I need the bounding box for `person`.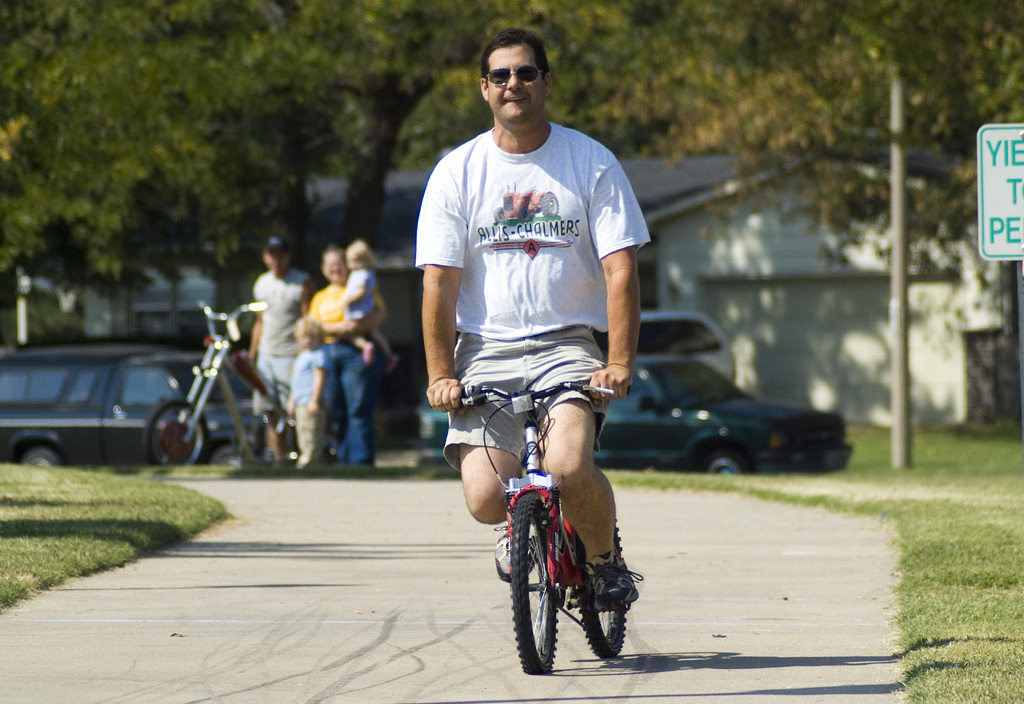
Here it is: 325, 241, 400, 370.
